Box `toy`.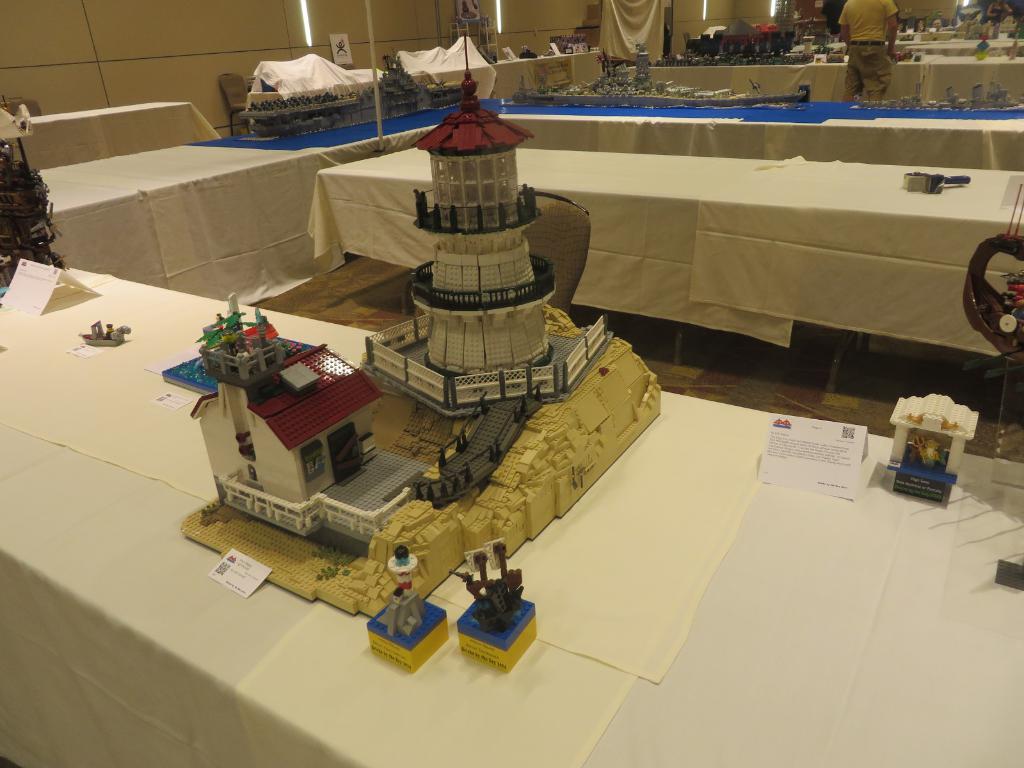
box=[358, 544, 449, 678].
